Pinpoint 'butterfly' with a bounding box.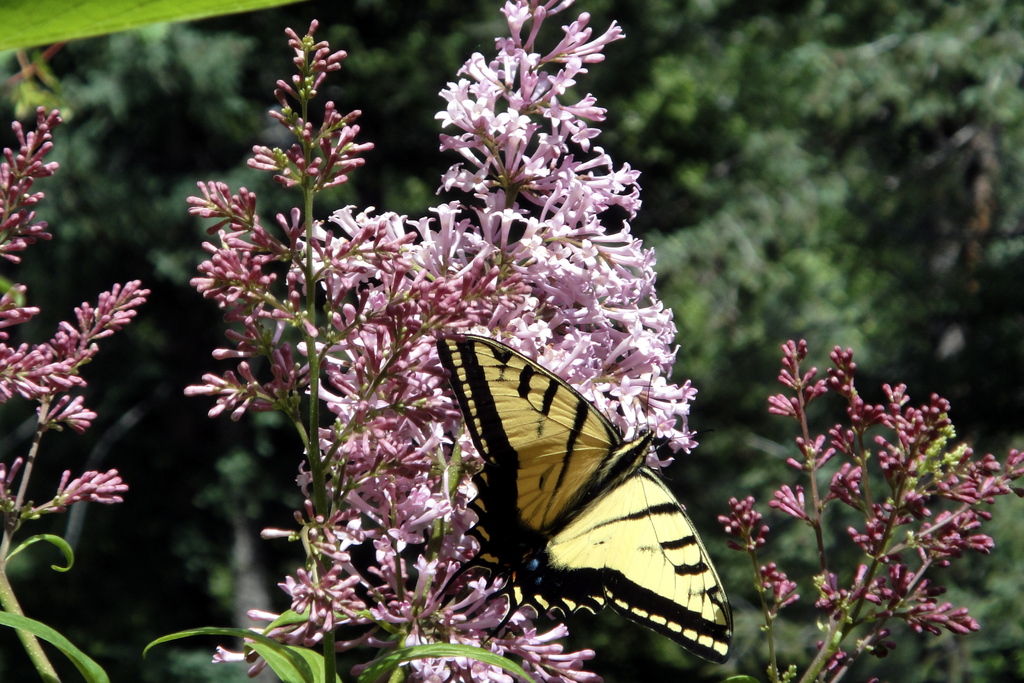
[448,319,740,641].
